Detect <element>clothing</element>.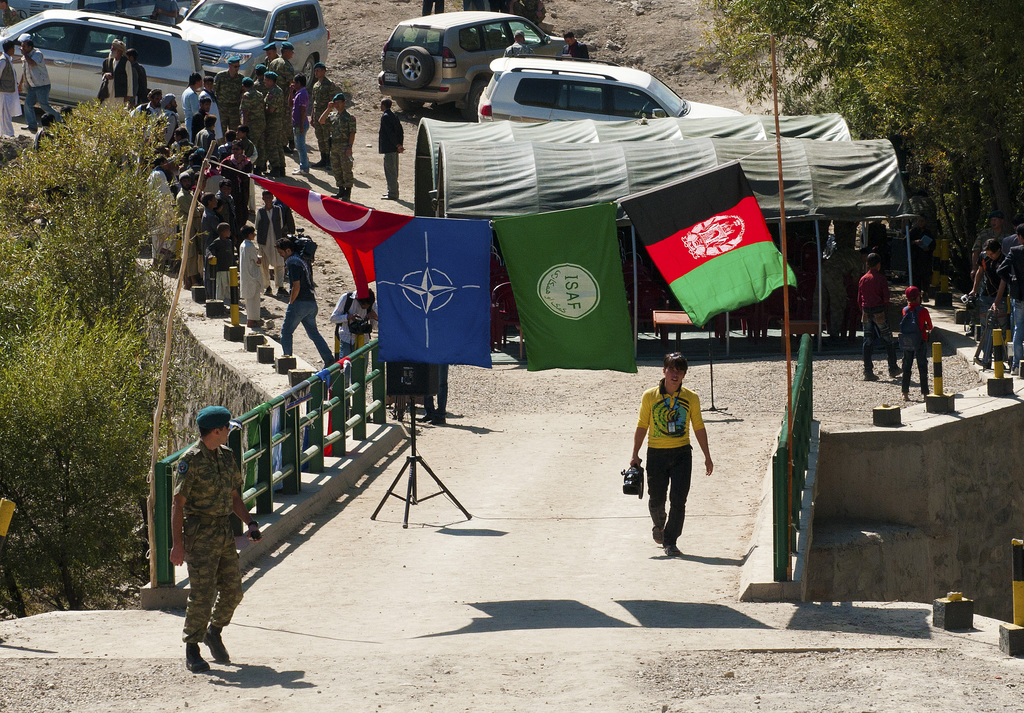
Detected at left=196, top=82, right=217, bottom=133.
